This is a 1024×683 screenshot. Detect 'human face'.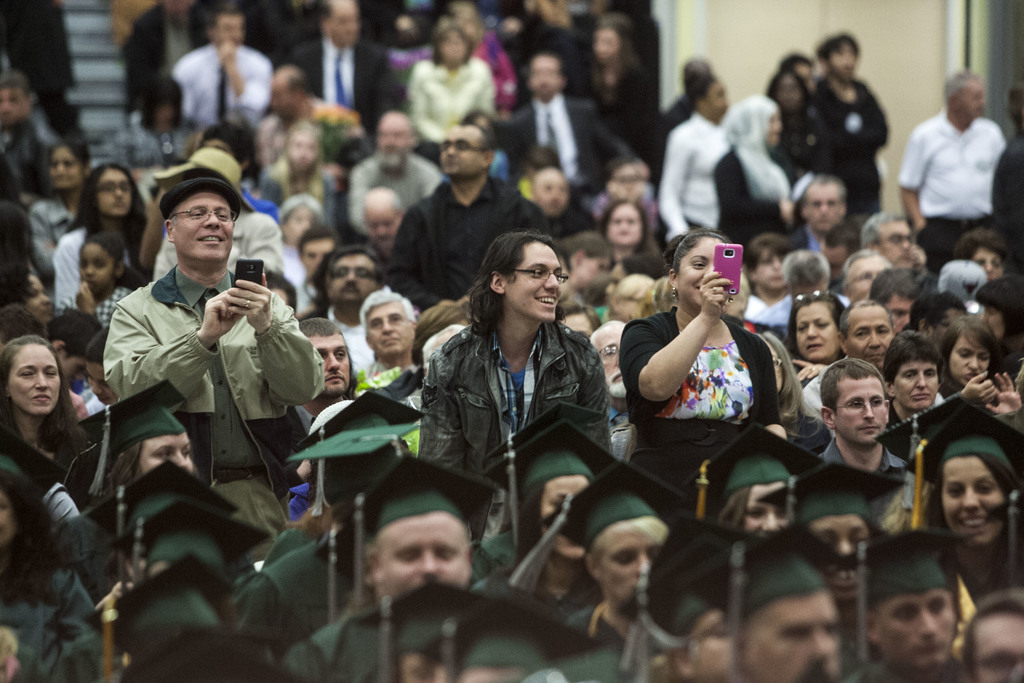
536, 170, 570, 218.
